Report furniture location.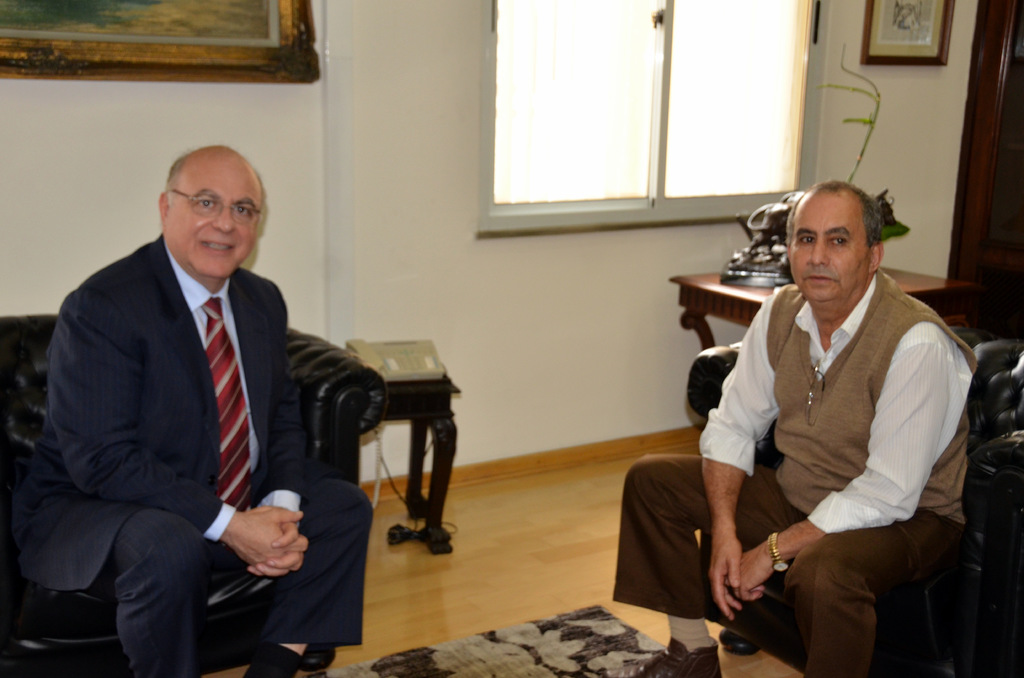
Report: crop(380, 375, 463, 553).
